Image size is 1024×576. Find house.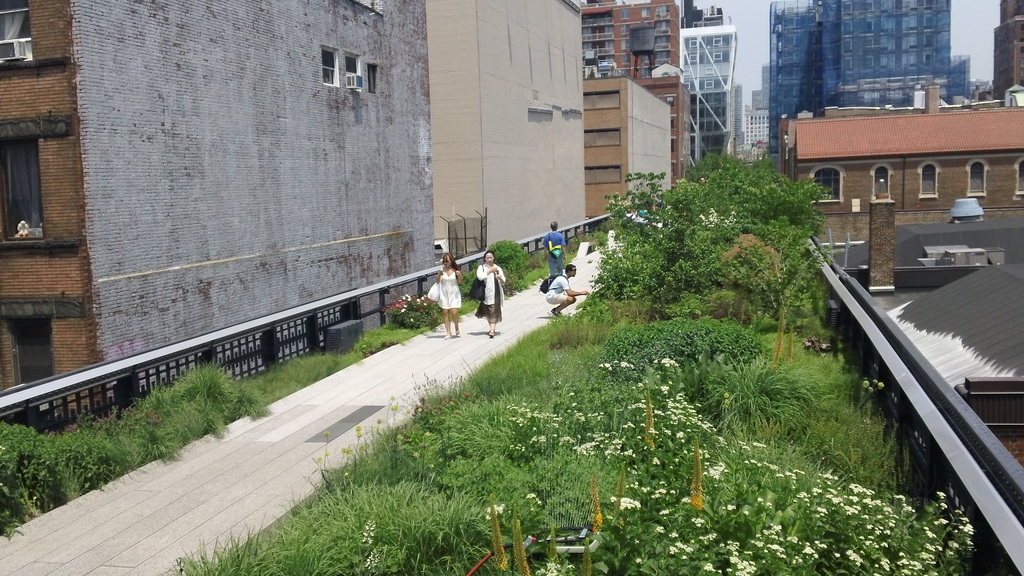
region(434, 0, 599, 285).
